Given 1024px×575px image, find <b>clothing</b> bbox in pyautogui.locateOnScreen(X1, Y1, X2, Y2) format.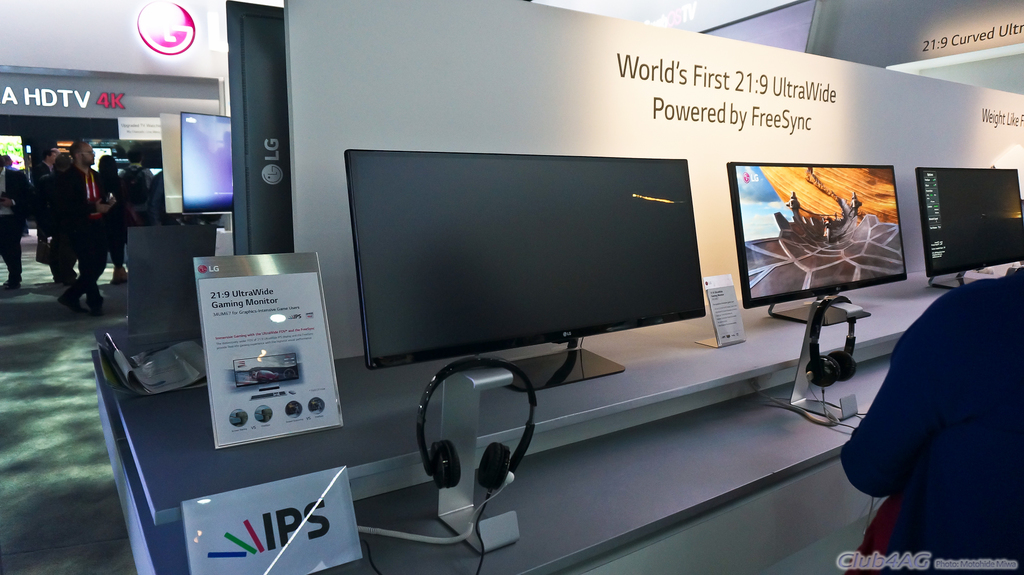
pyautogui.locateOnScreen(0, 160, 31, 276).
